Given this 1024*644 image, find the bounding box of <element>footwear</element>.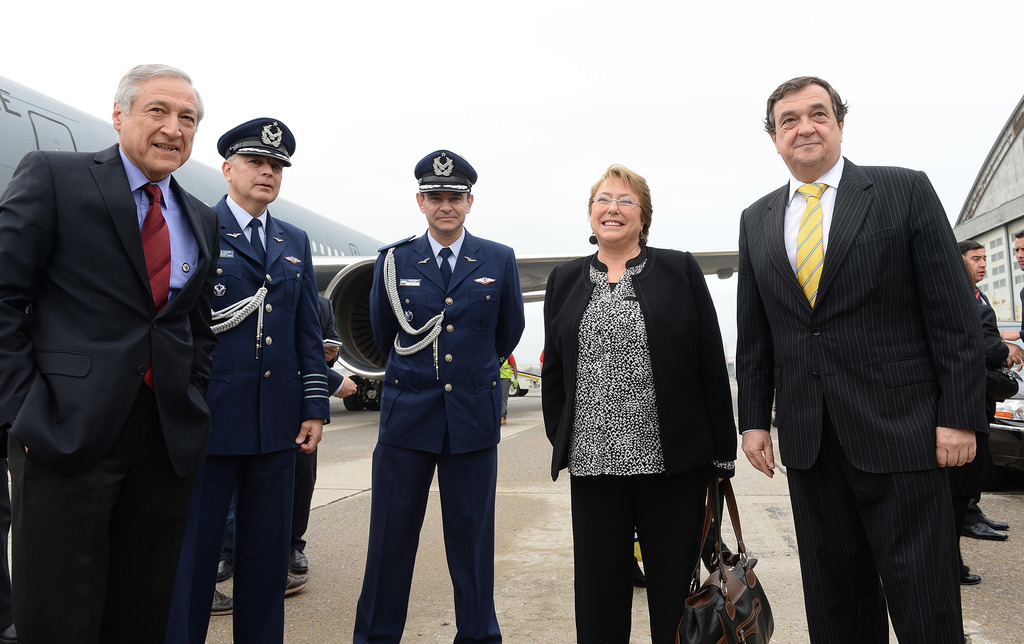
(963, 566, 987, 587).
